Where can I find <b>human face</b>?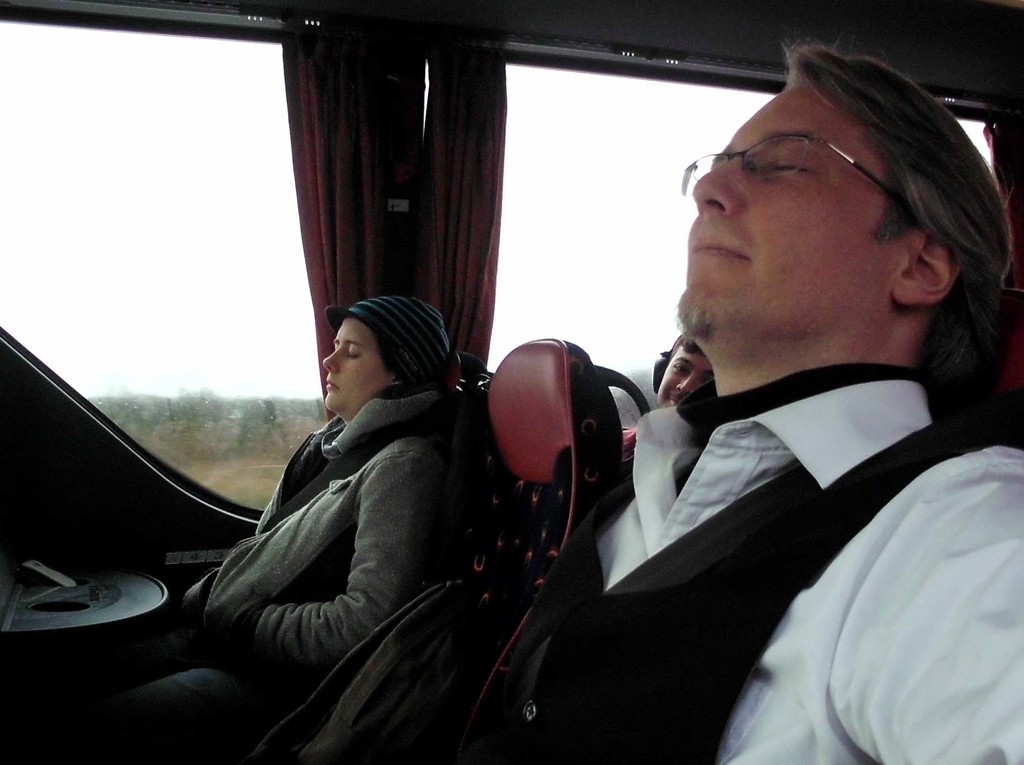
You can find it at (x1=678, y1=86, x2=904, y2=344).
